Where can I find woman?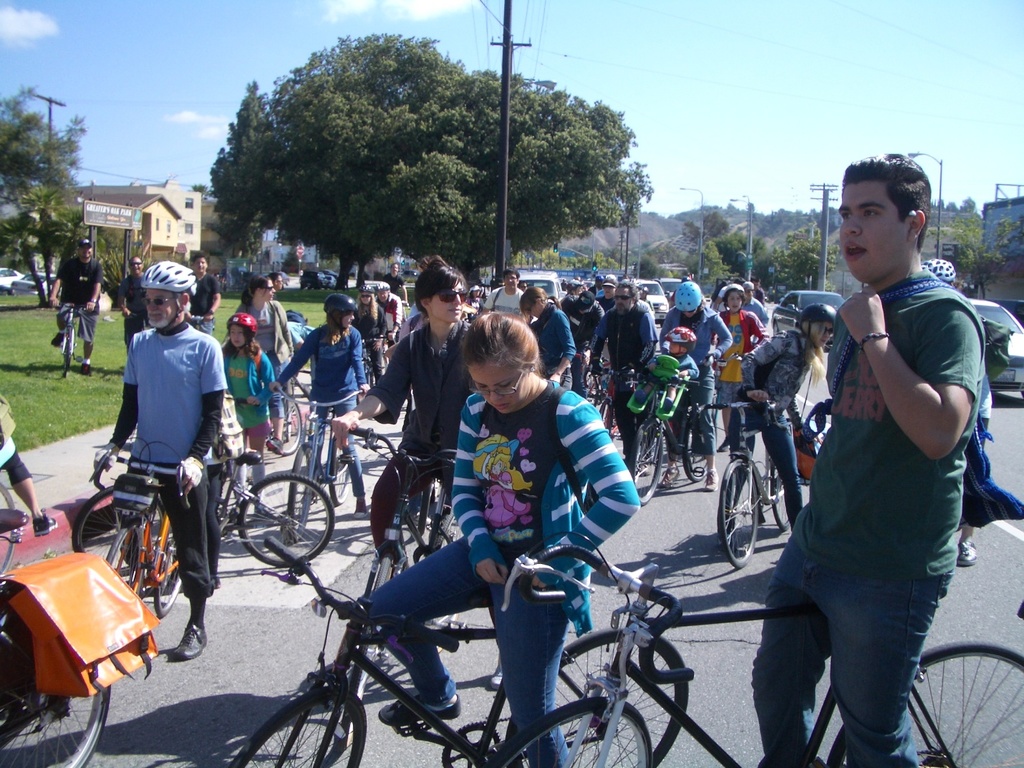
You can find it at <region>262, 293, 379, 497</region>.
